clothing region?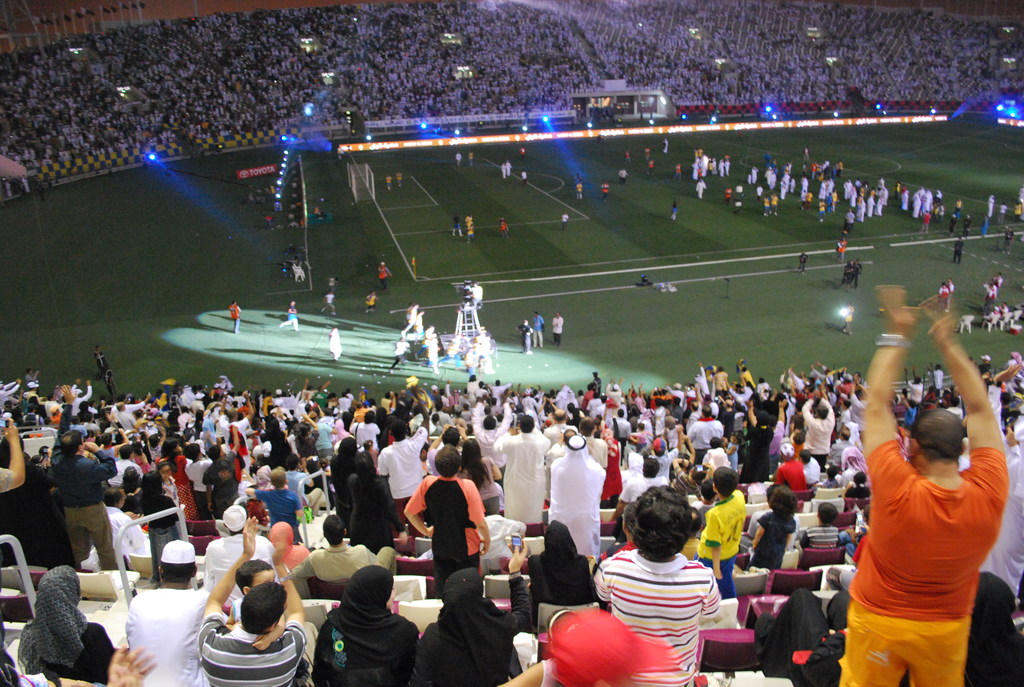
crop(391, 343, 410, 358)
